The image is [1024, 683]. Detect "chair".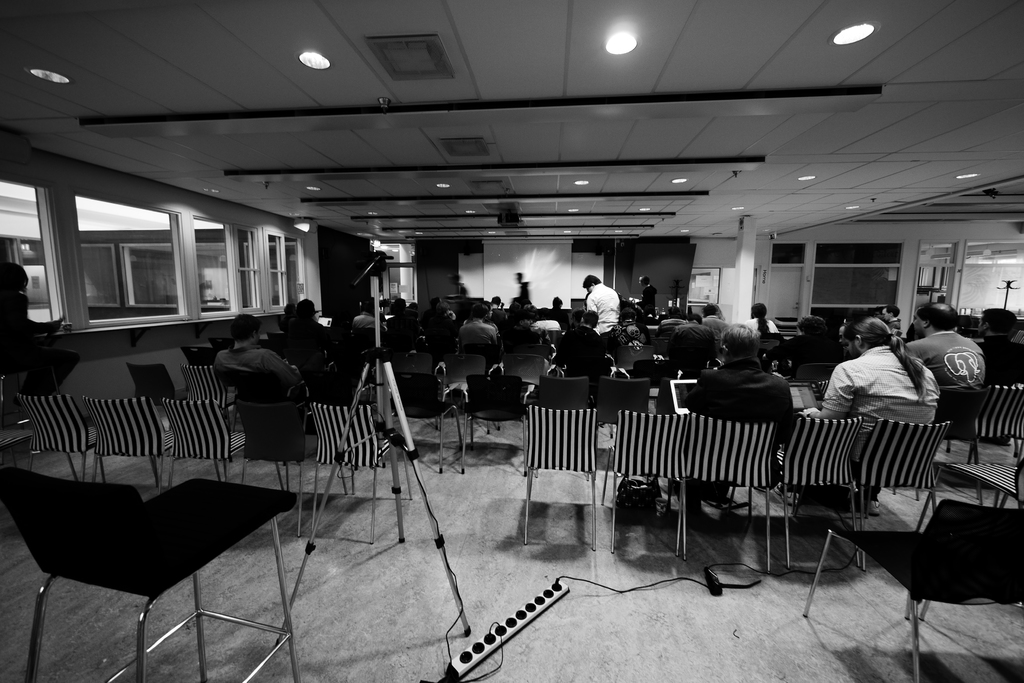
Detection: box(406, 354, 429, 374).
